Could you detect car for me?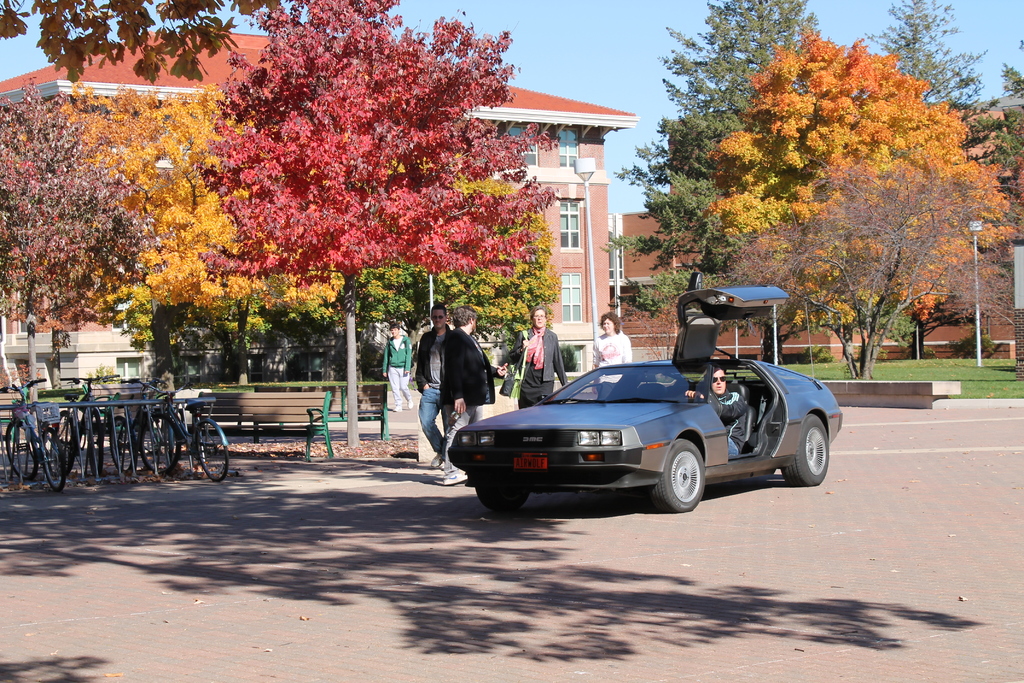
Detection result: [447, 286, 844, 515].
